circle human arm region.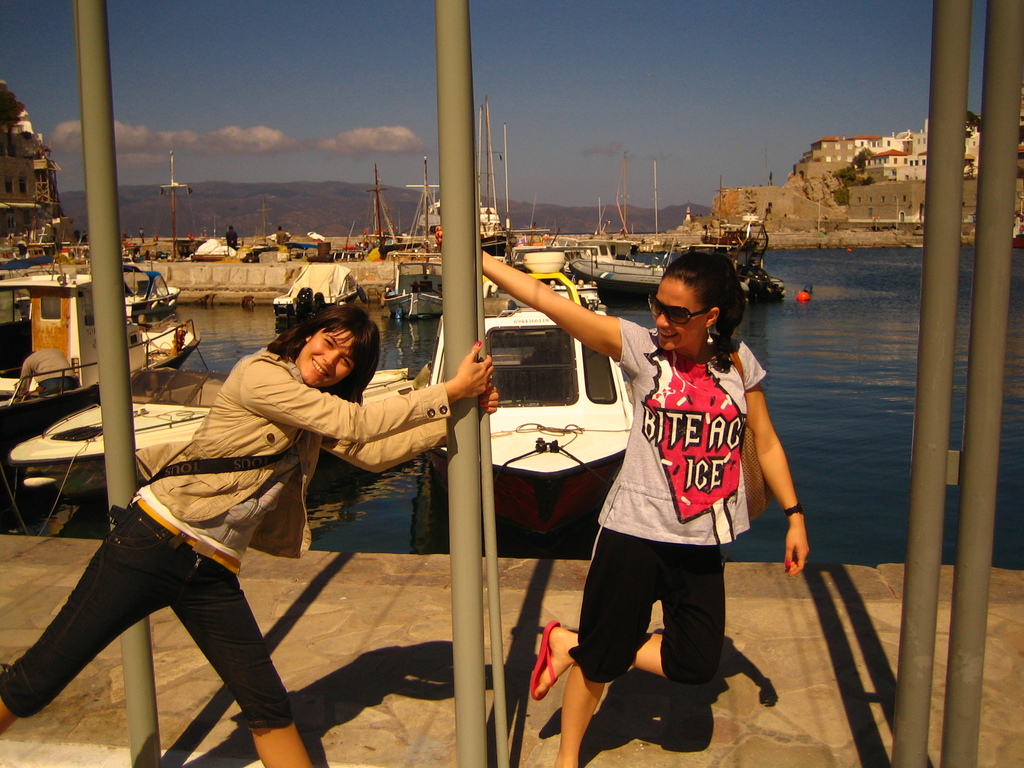
Region: bbox=[747, 361, 805, 577].
